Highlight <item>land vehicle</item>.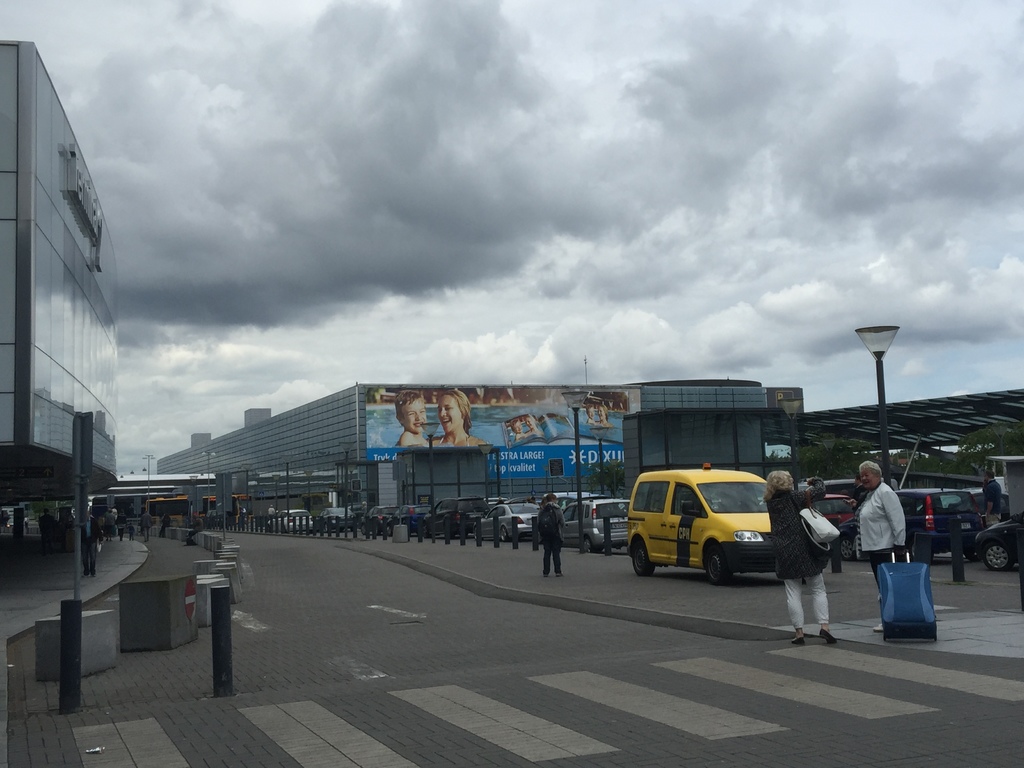
Highlighted region: 623,477,807,598.
